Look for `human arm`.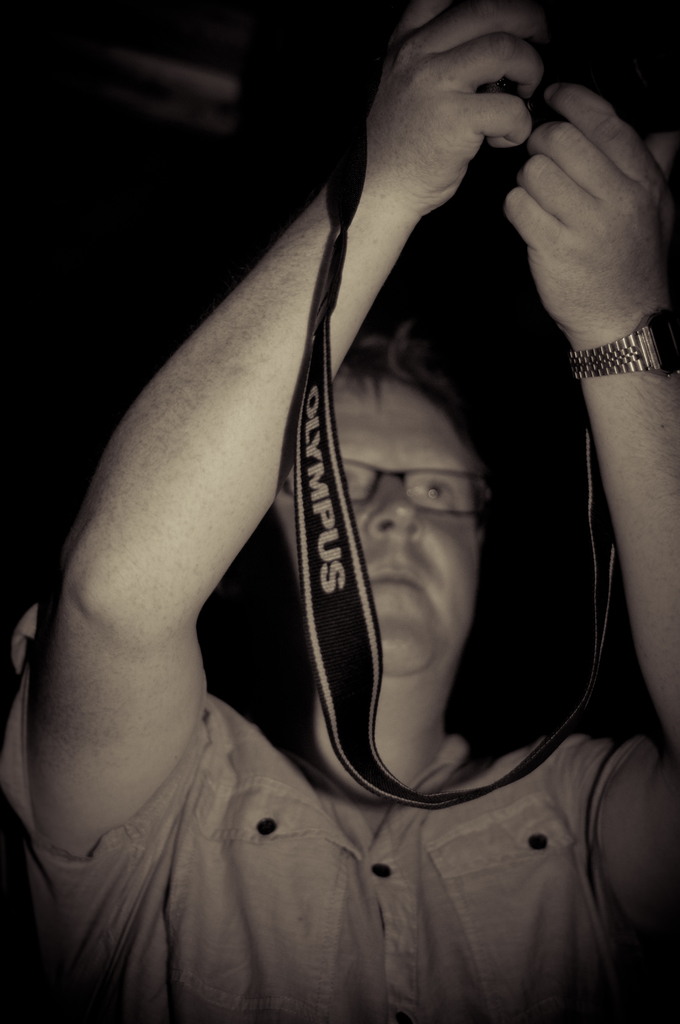
Found: {"x1": 11, "y1": 0, "x2": 551, "y2": 833}.
